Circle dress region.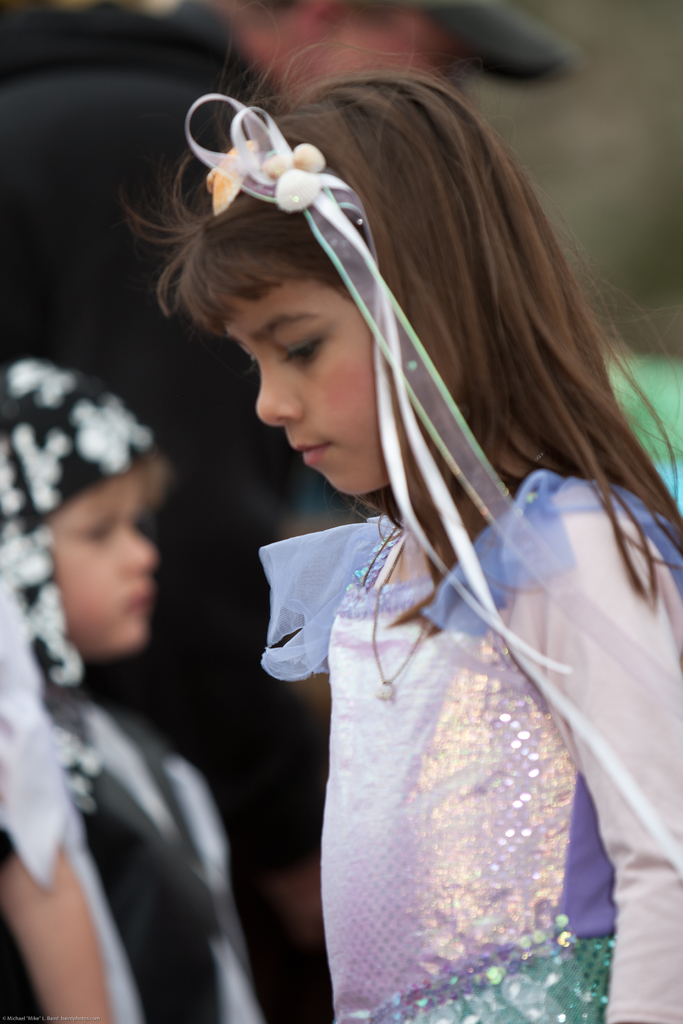
Region: detection(256, 470, 682, 1023).
